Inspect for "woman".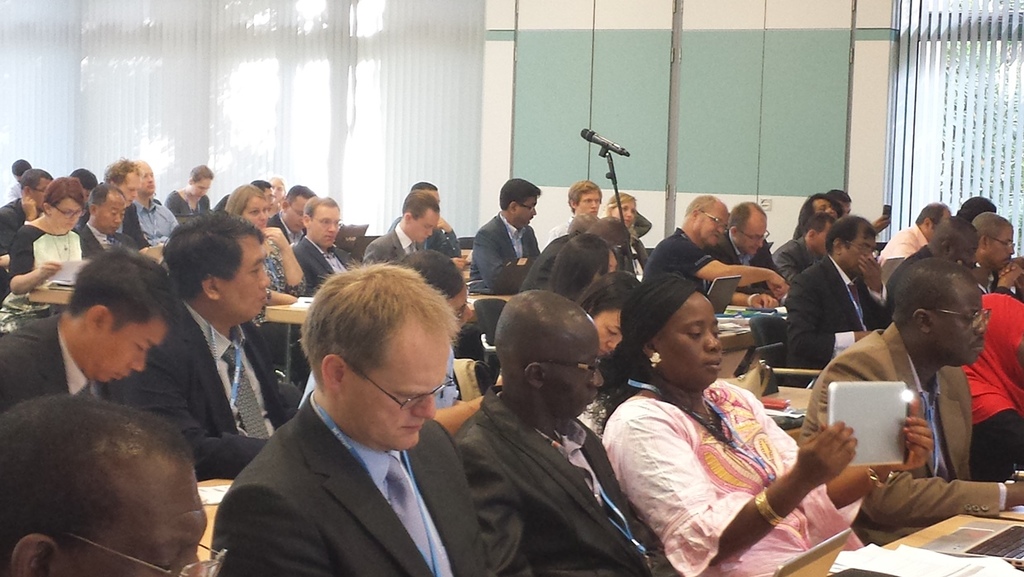
Inspection: detection(599, 272, 937, 576).
